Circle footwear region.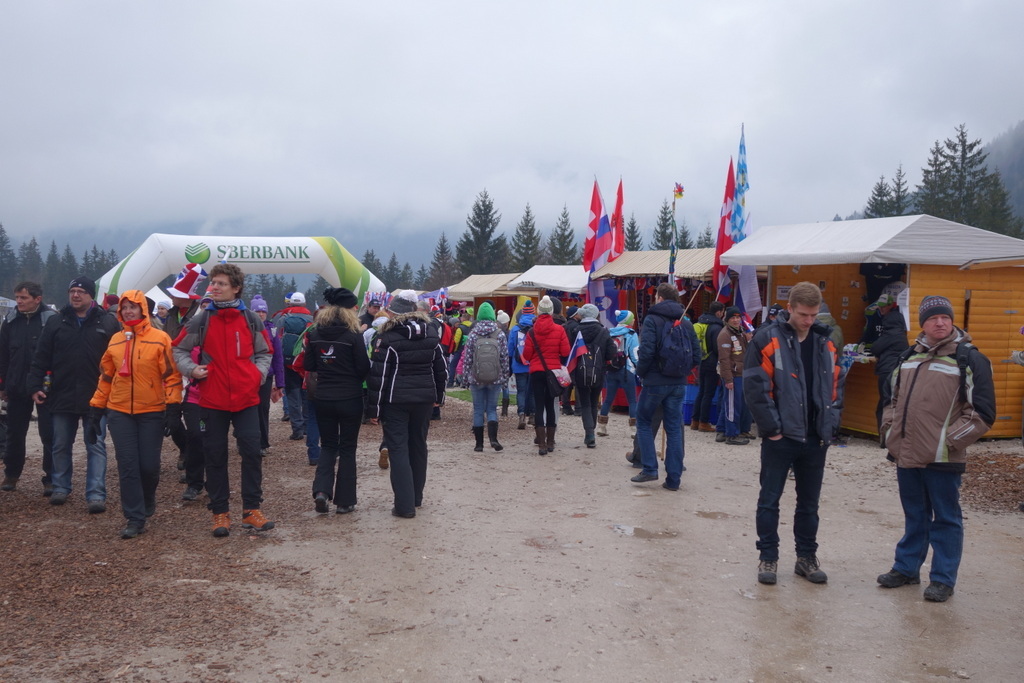
Region: pyautogui.locateOnScreen(631, 469, 656, 480).
